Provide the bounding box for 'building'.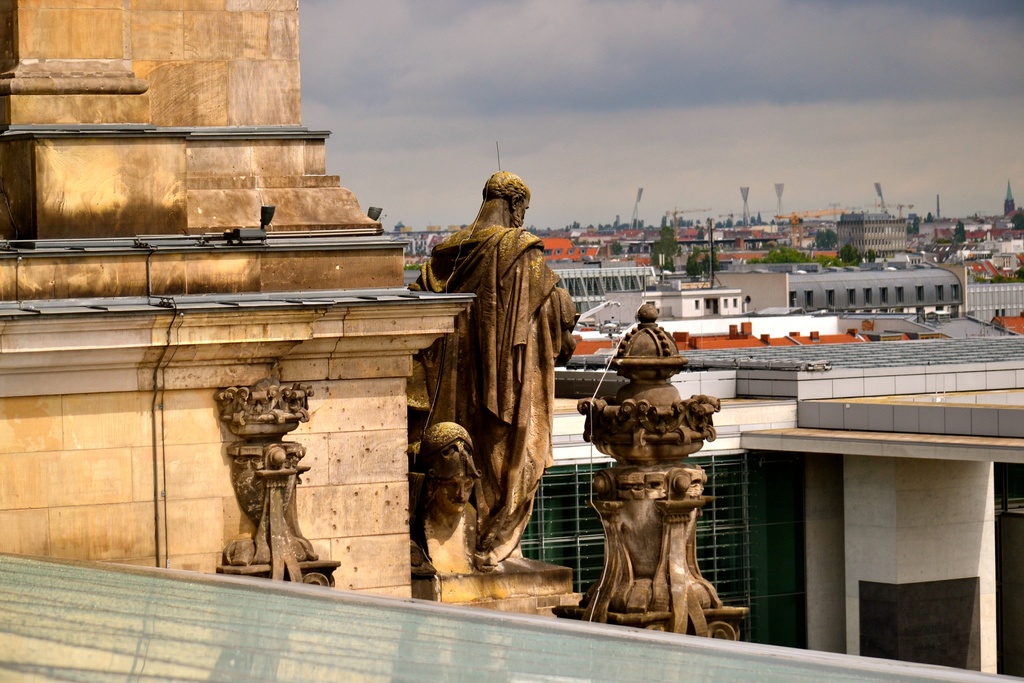
Rect(0, 0, 475, 598).
